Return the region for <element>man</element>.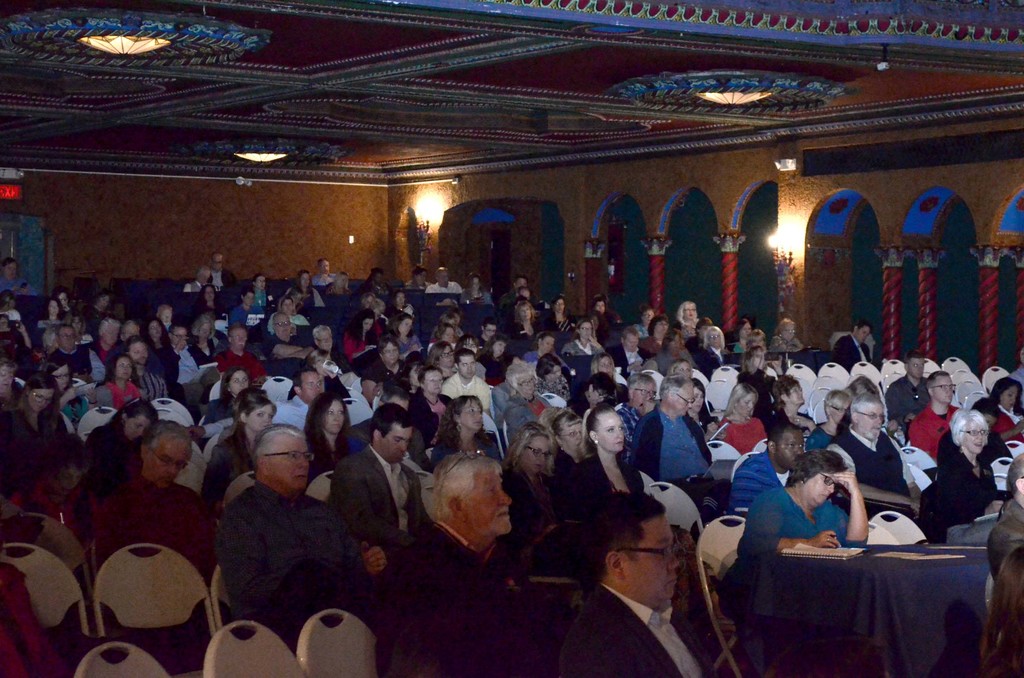
(152,322,223,411).
